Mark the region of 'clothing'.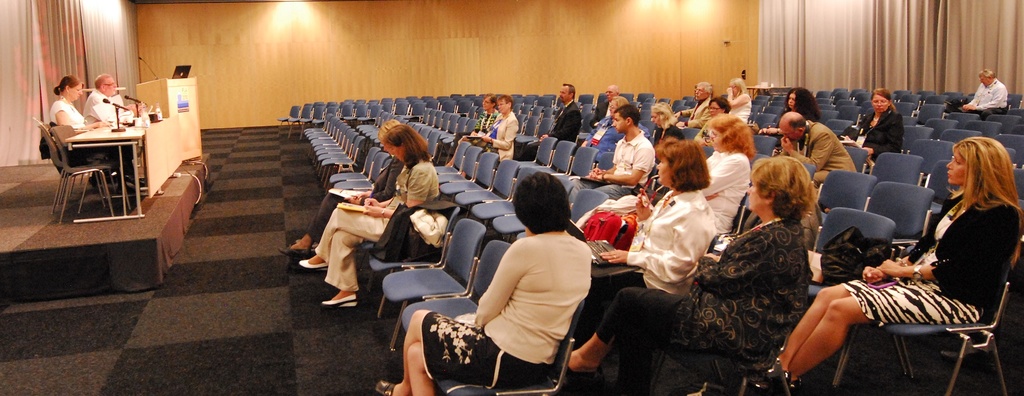
Region: crop(780, 117, 860, 188).
